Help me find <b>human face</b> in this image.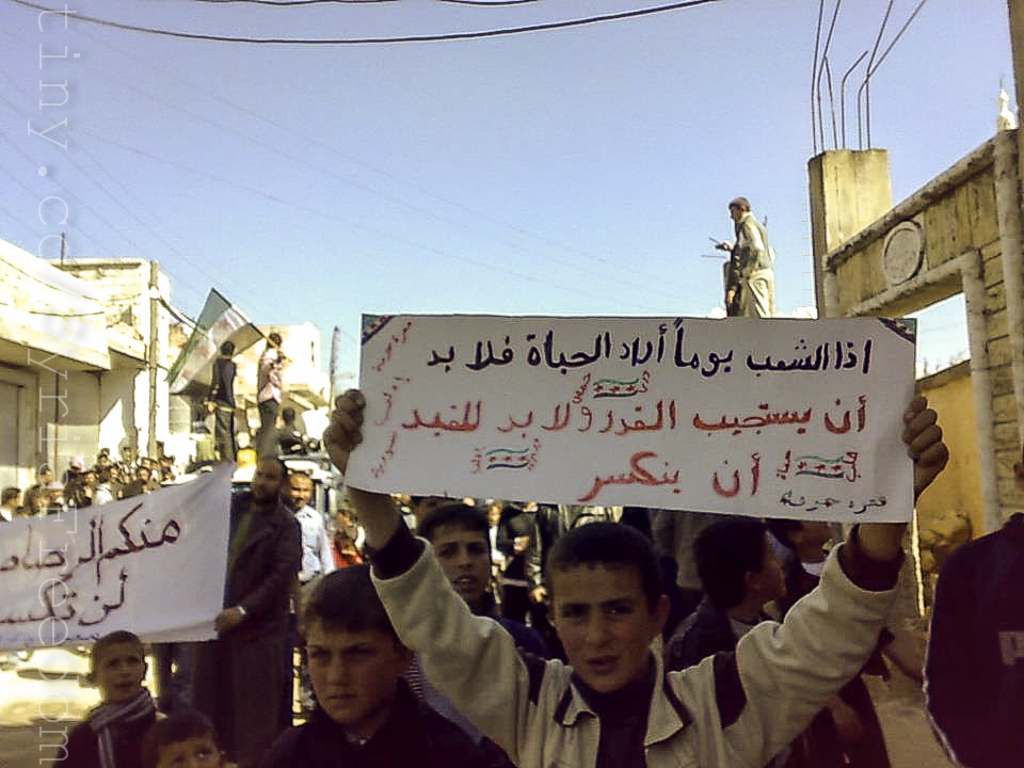
Found it: <bbox>95, 643, 143, 702</bbox>.
